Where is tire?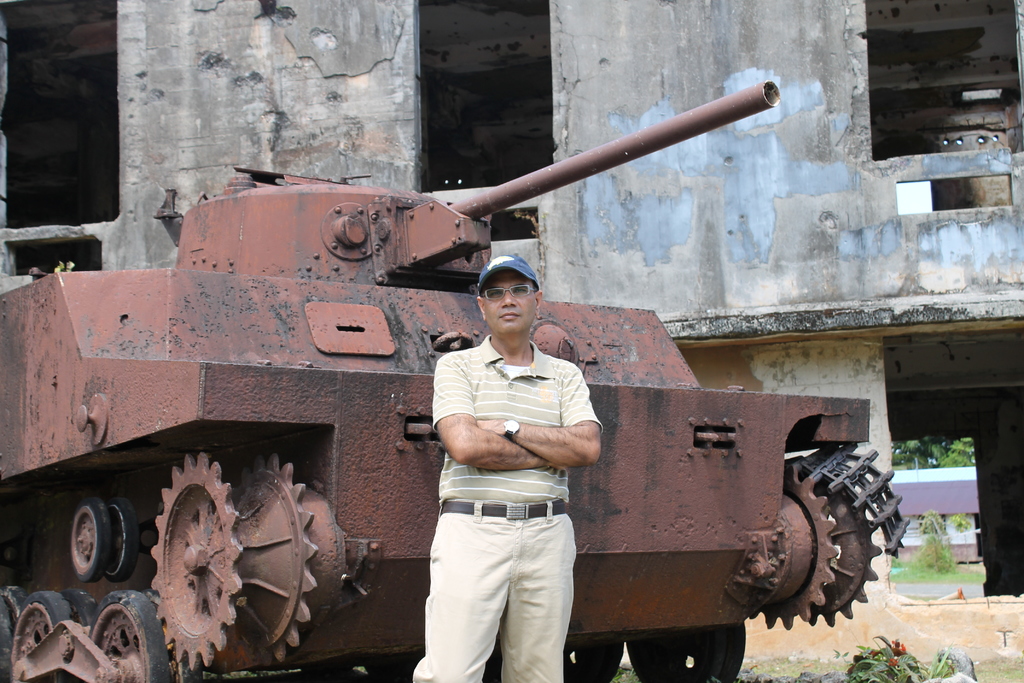
{"x1": 566, "y1": 638, "x2": 625, "y2": 682}.
